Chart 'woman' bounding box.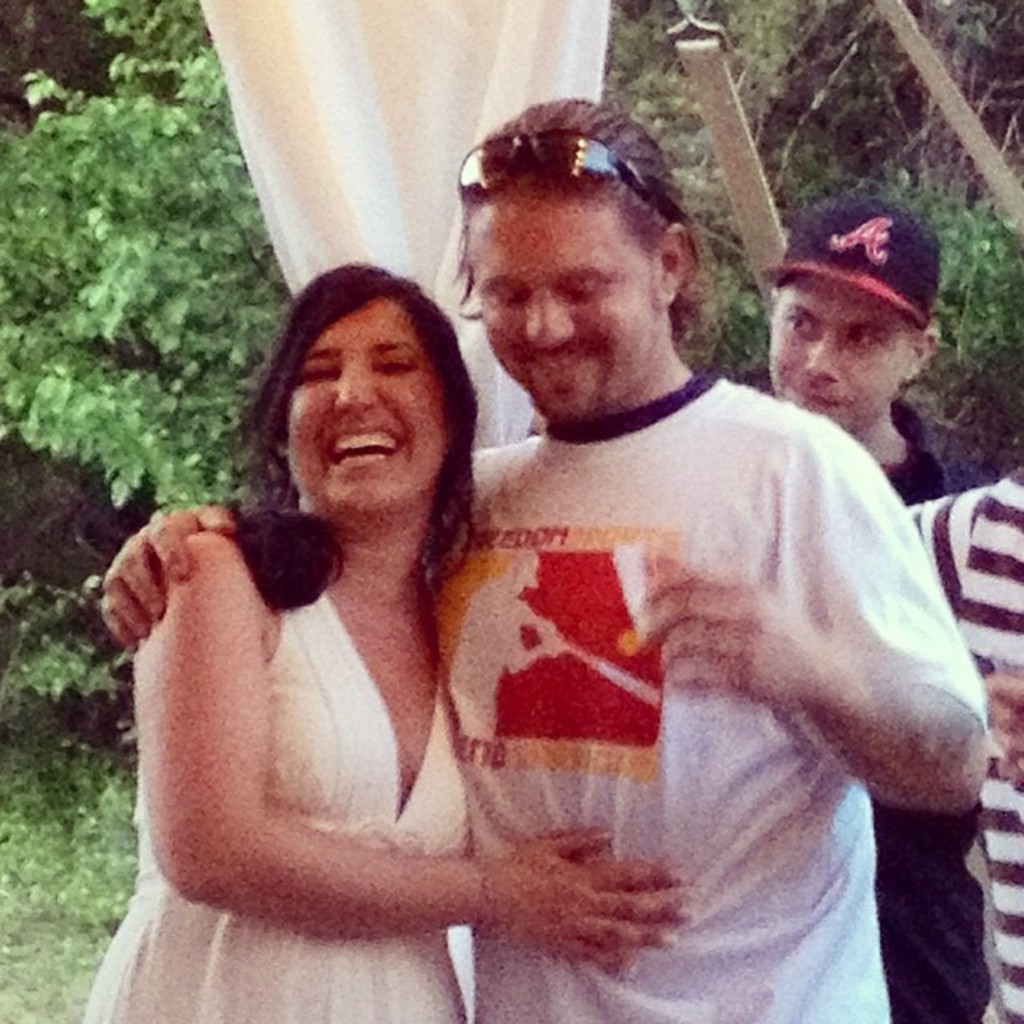
Charted: 173:259:547:928.
